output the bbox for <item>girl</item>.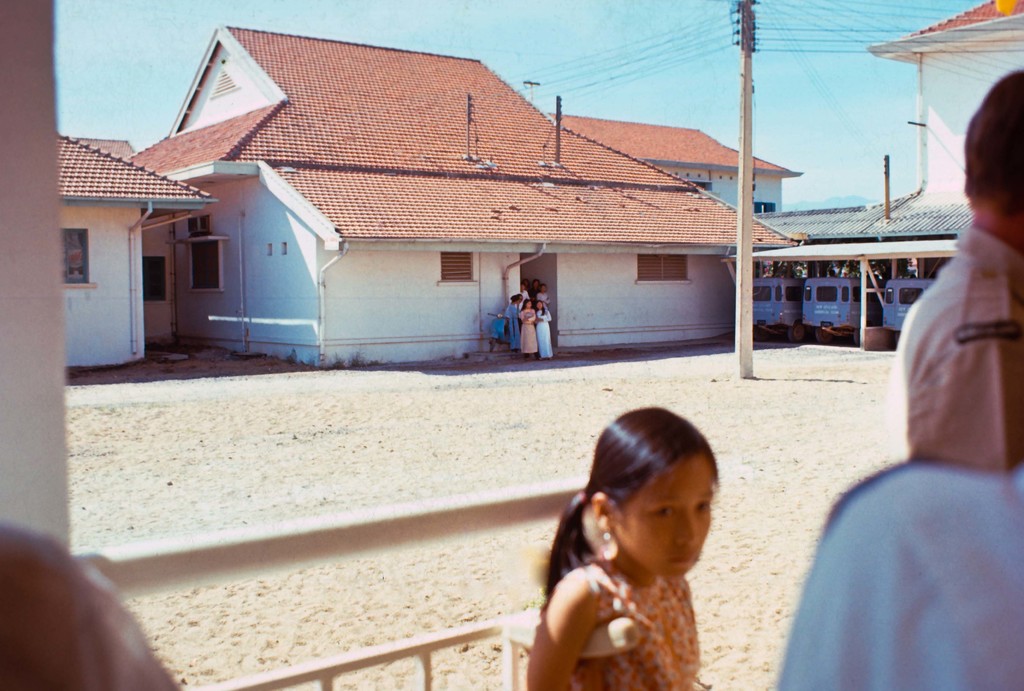
<region>534, 298, 549, 353</region>.
